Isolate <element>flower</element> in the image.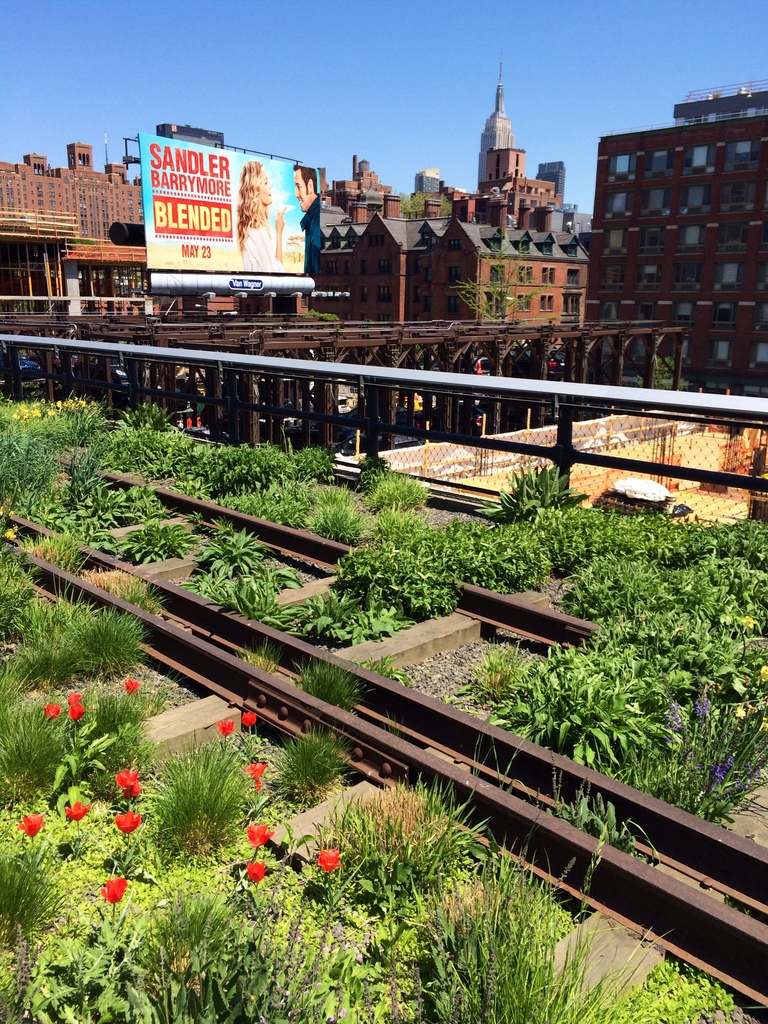
Isolated region: [x1=124, y1=681, x2=145, y2=693].
